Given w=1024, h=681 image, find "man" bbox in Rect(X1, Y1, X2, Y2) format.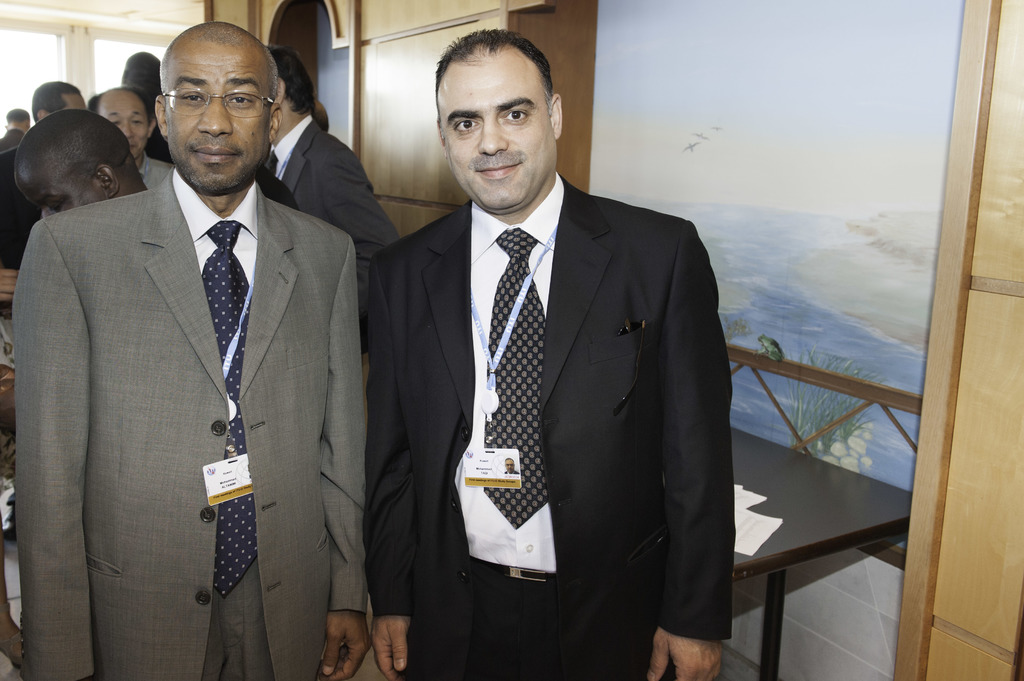
Rect(270, 46, 399, 377).
